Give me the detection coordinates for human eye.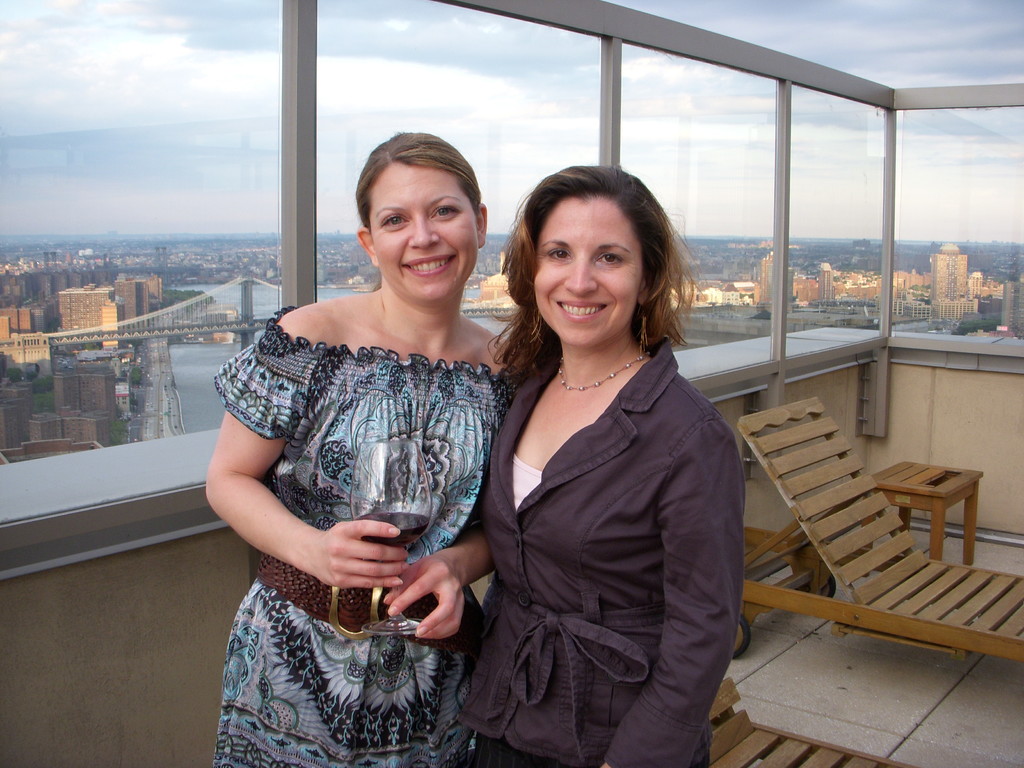
<bbox>546, 244, 572, 264</bbox>.
